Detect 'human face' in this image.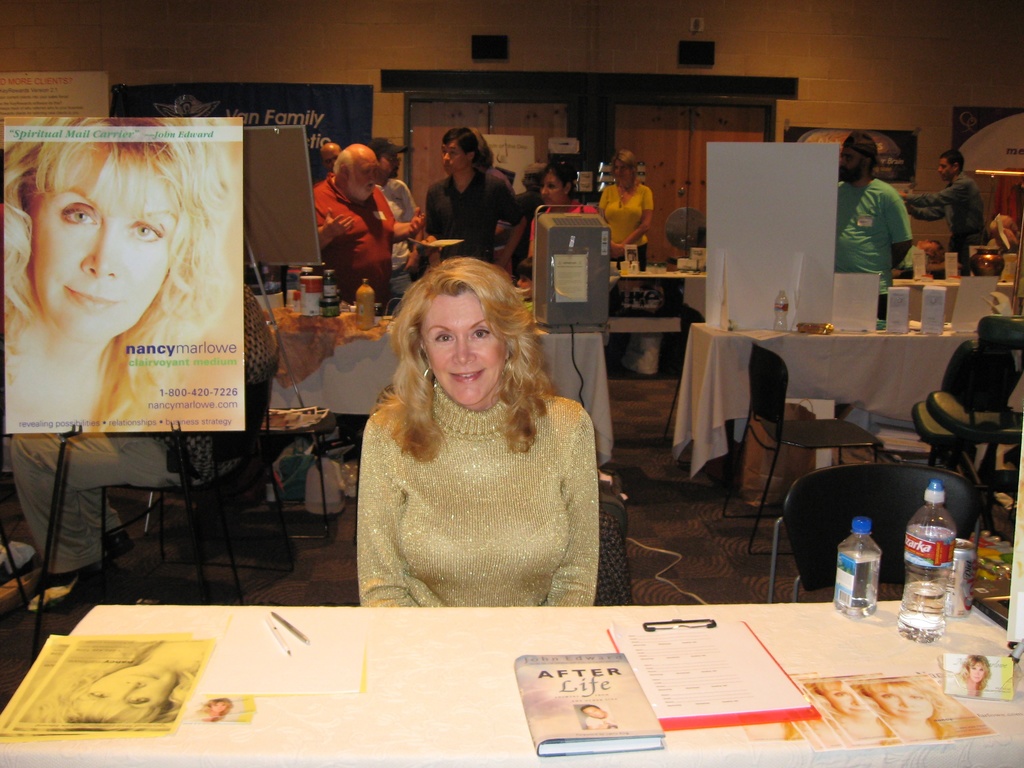
Detection: <bbox>584, 701, 606, 723</bbox>.
